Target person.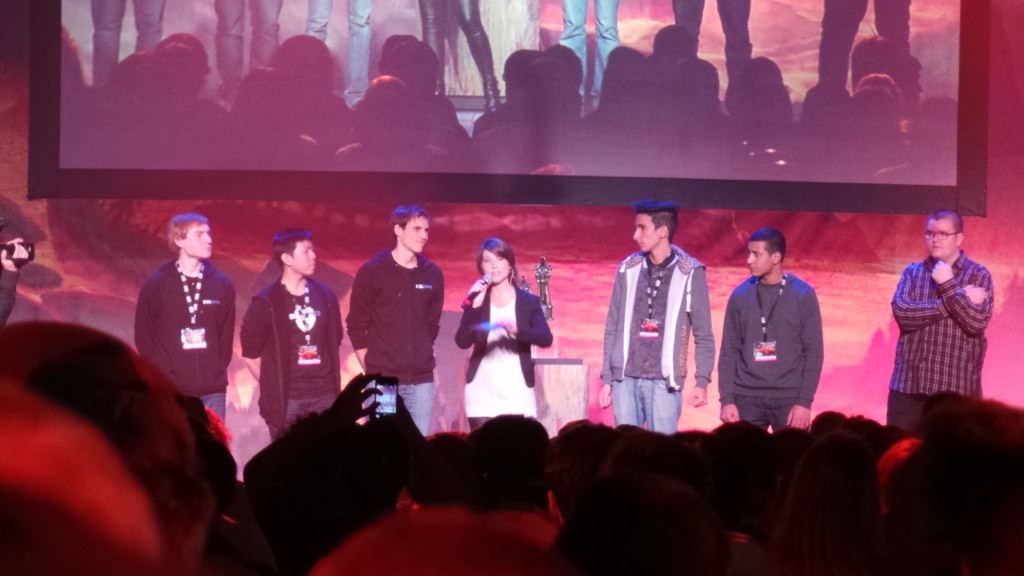
Target region: pyautogui.locateOnScreen(595, 201, 711, 438).
